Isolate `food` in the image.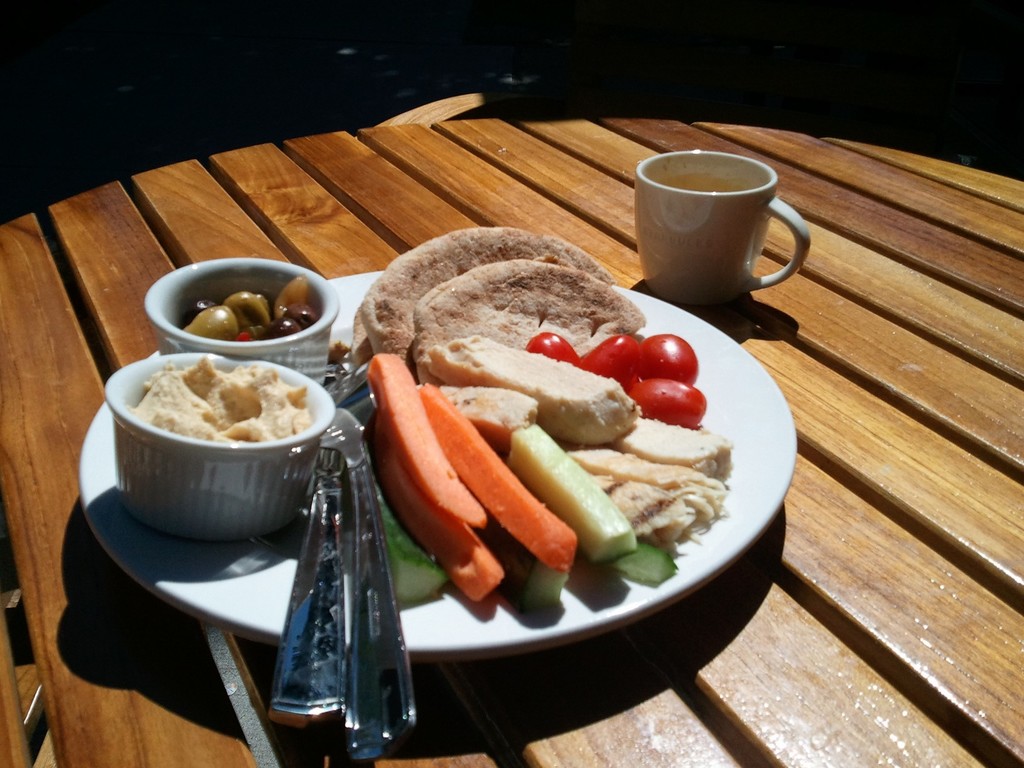
Isolated region: bbox=[128, 355, 309, 444].
